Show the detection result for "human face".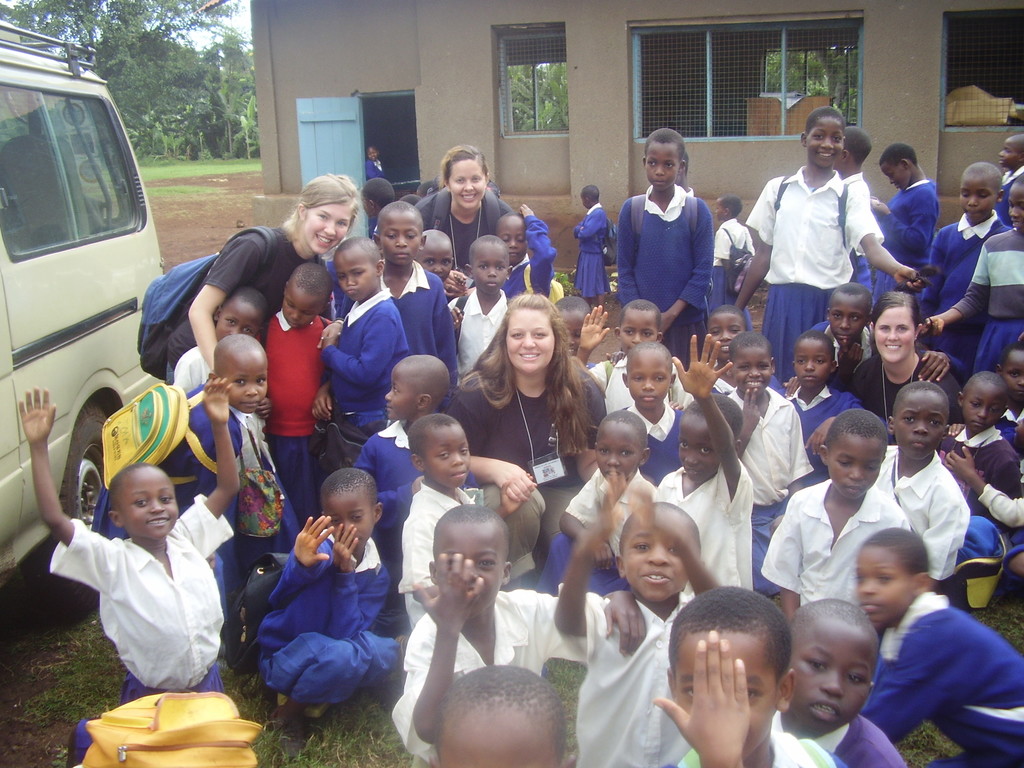
bbox=(962, 383, 1000, 433).
